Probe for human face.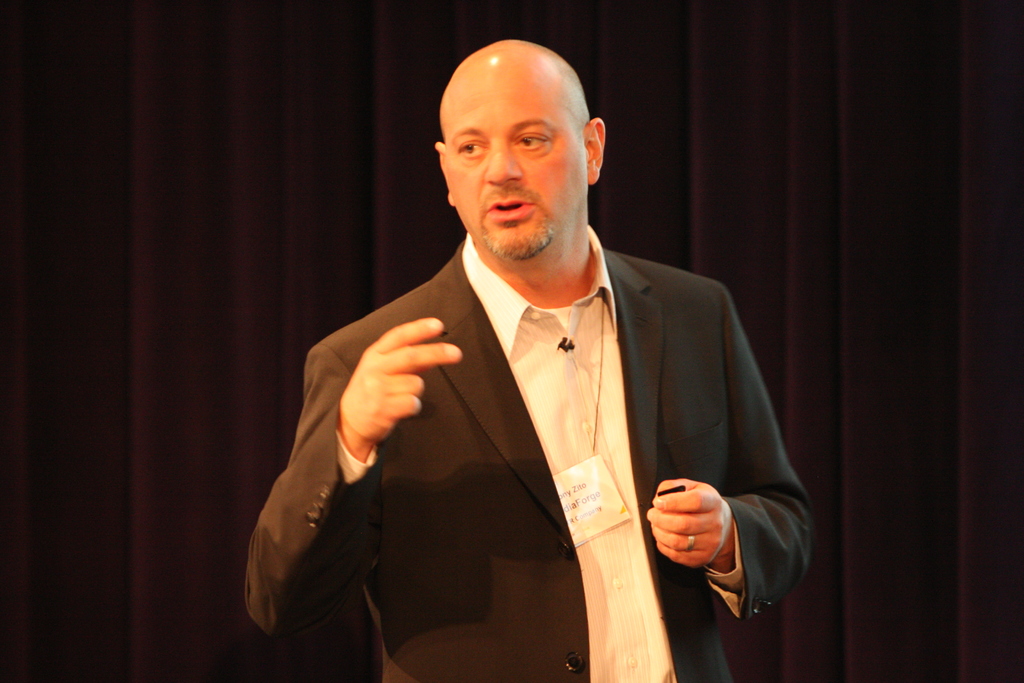
Probe result: 438, 64, 591, 262.
